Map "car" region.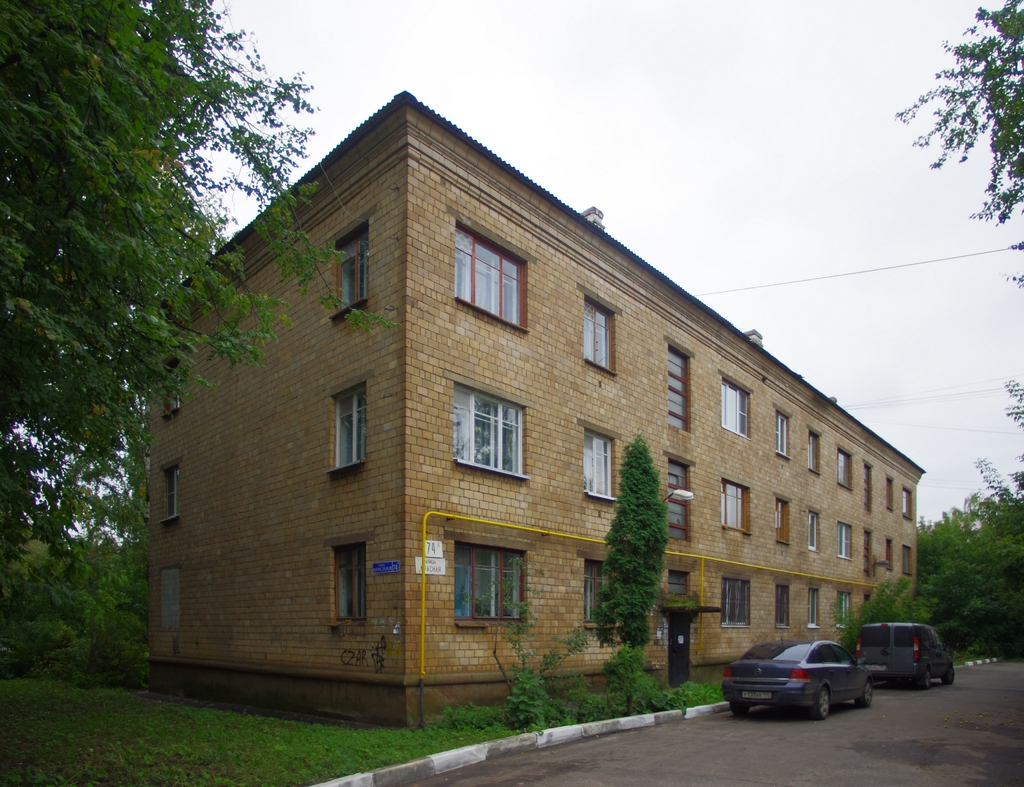
Mapped to bbox(865, 621, 957, 694).
